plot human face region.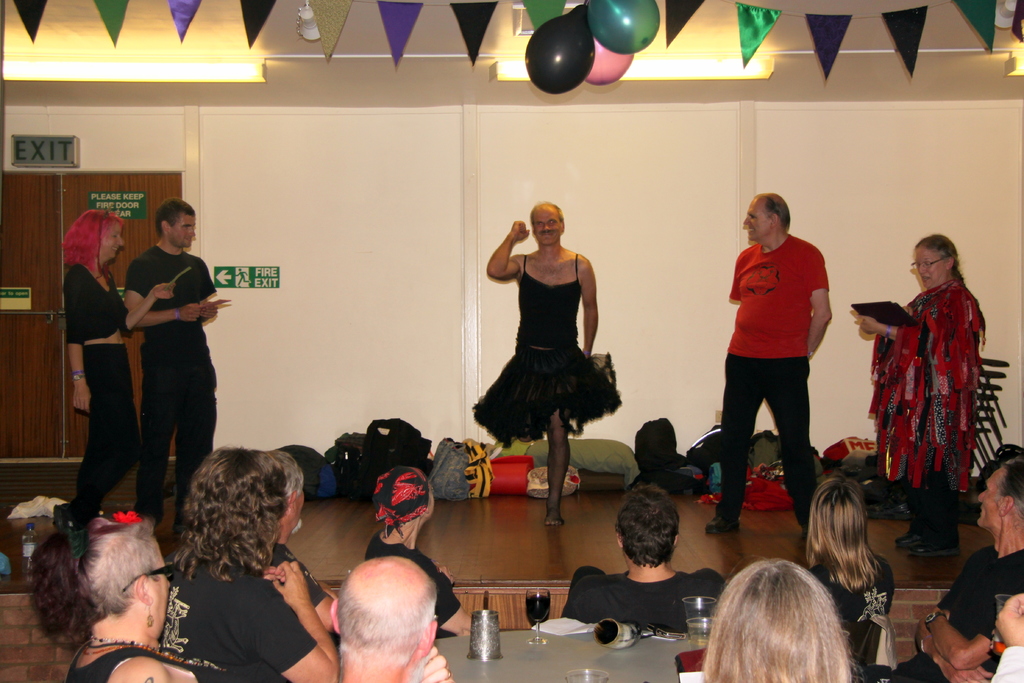
Plotted at (x1=148, y1=550, x2=170, y2=630).
